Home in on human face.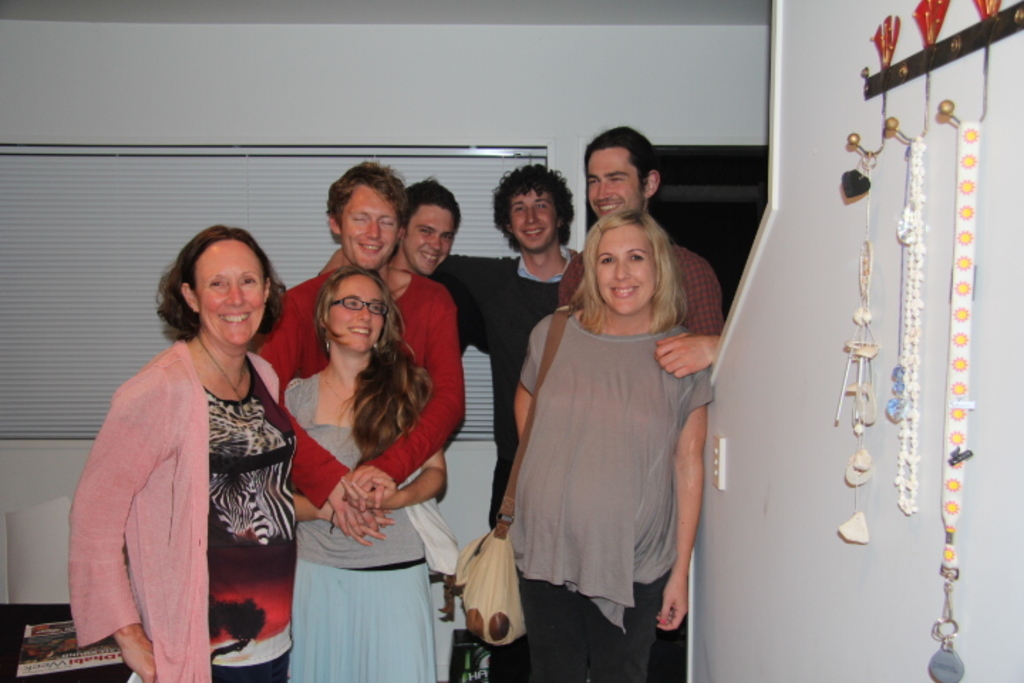
Homed in at rect(193, 242, 262, 340).
